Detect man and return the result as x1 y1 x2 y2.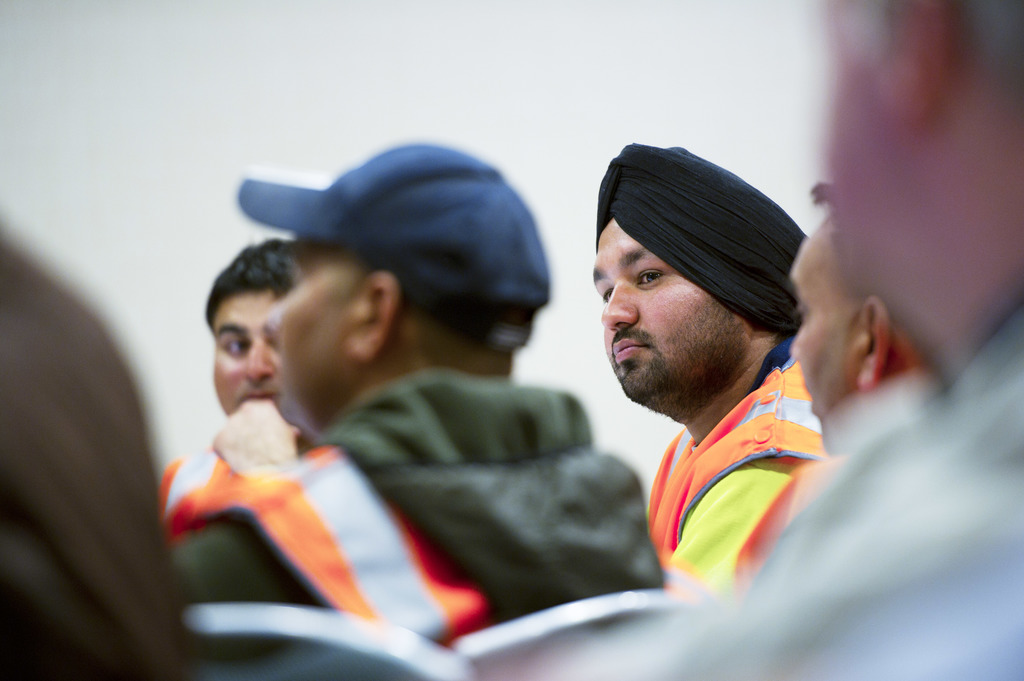
158 239 321 545.
